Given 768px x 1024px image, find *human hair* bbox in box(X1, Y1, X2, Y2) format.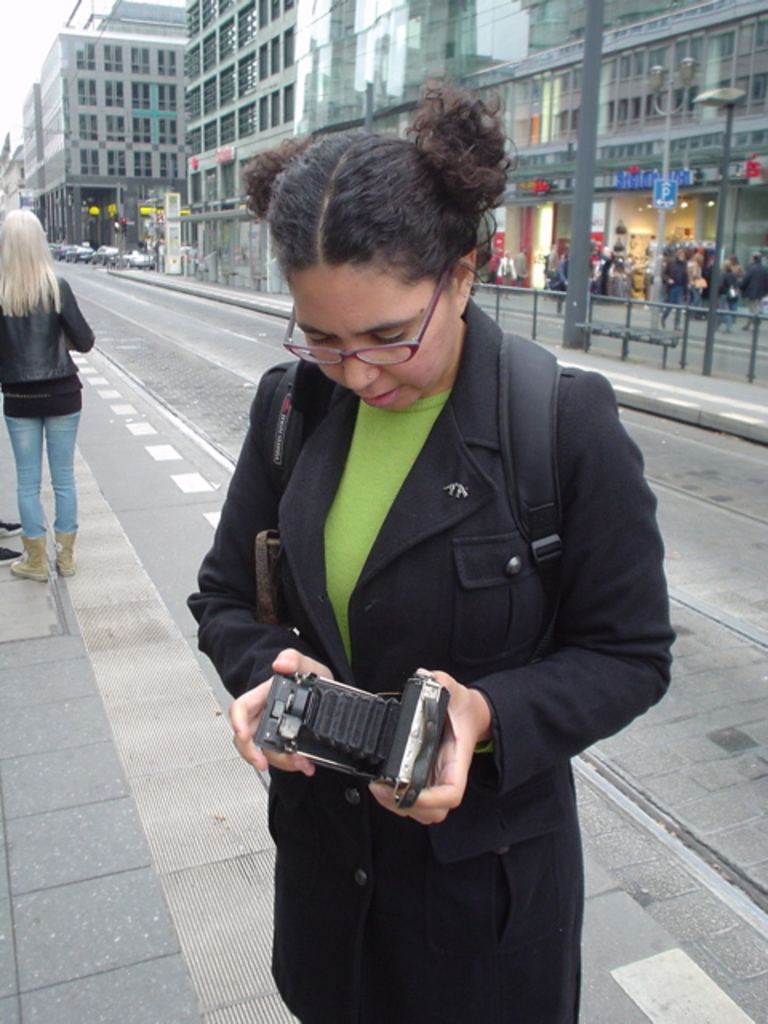
box(0, 213, 62, 317).
